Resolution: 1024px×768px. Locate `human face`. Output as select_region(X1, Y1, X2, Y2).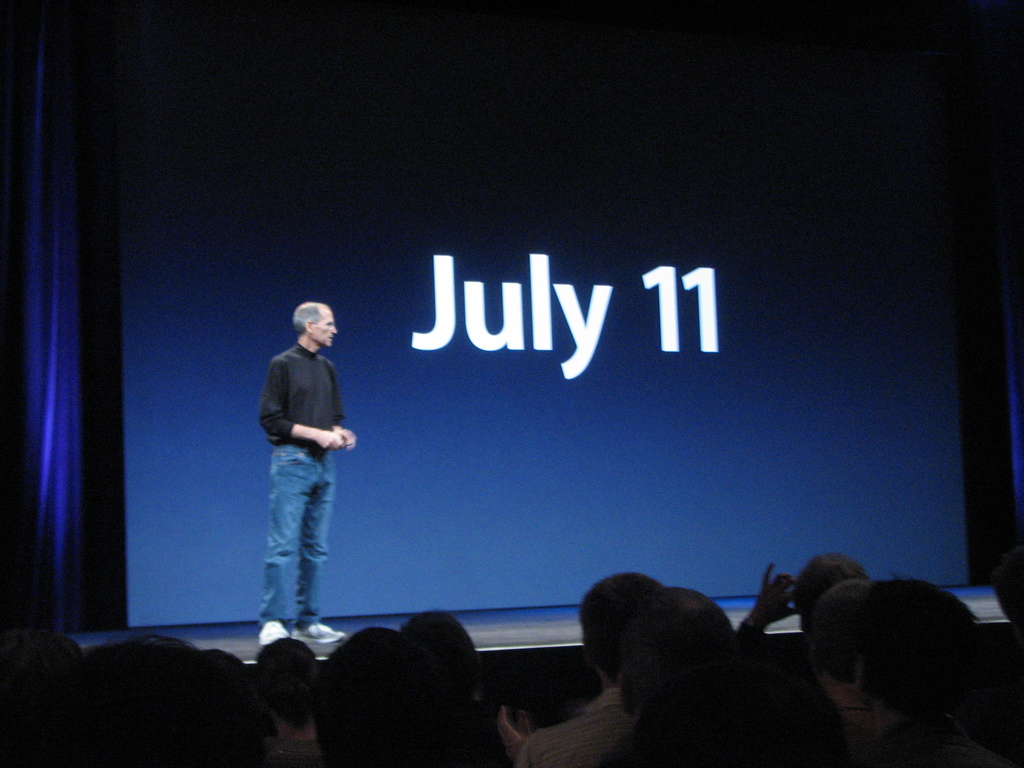
select_region(312, 309, 336, 348).
